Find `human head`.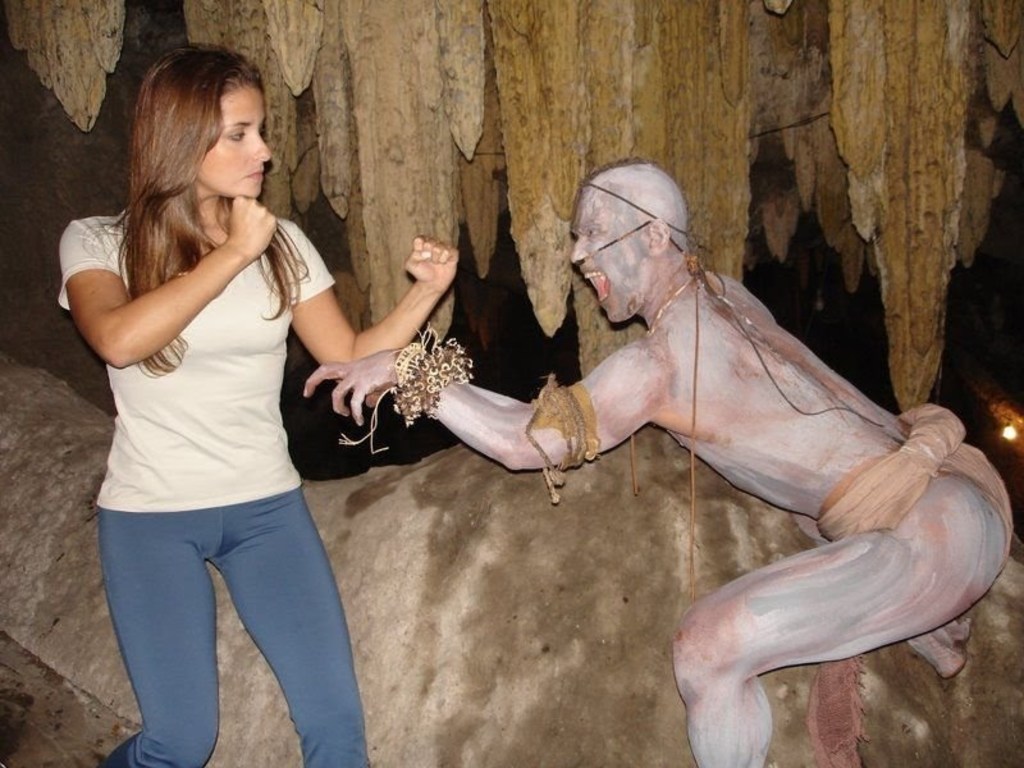
556/156/712/332.
